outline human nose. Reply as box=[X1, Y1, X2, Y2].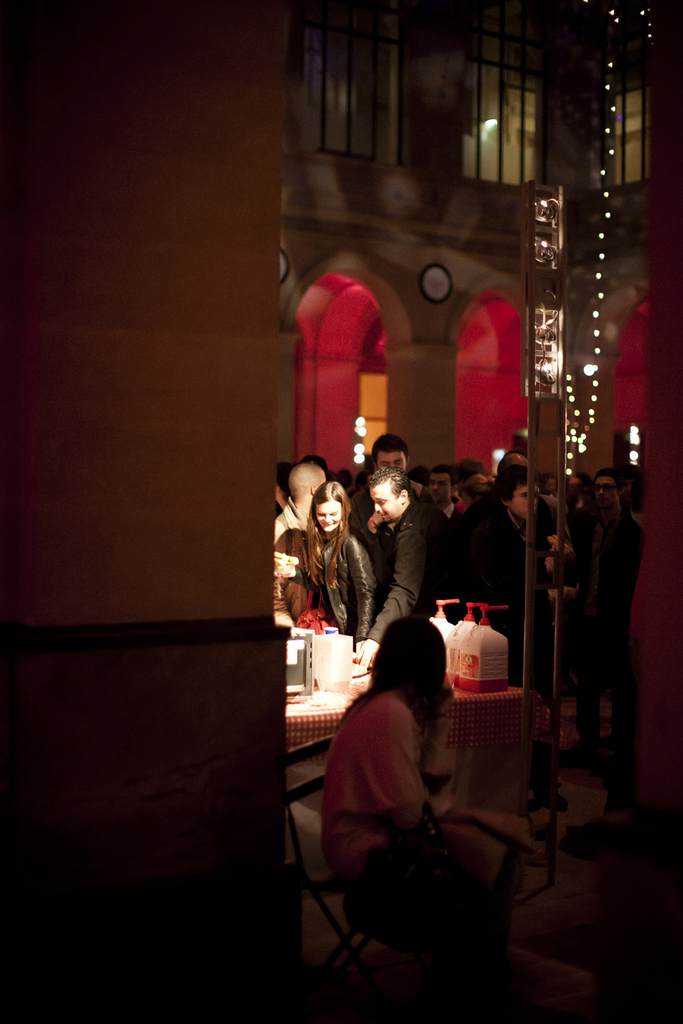
box=[386, 460, 395, 472].
